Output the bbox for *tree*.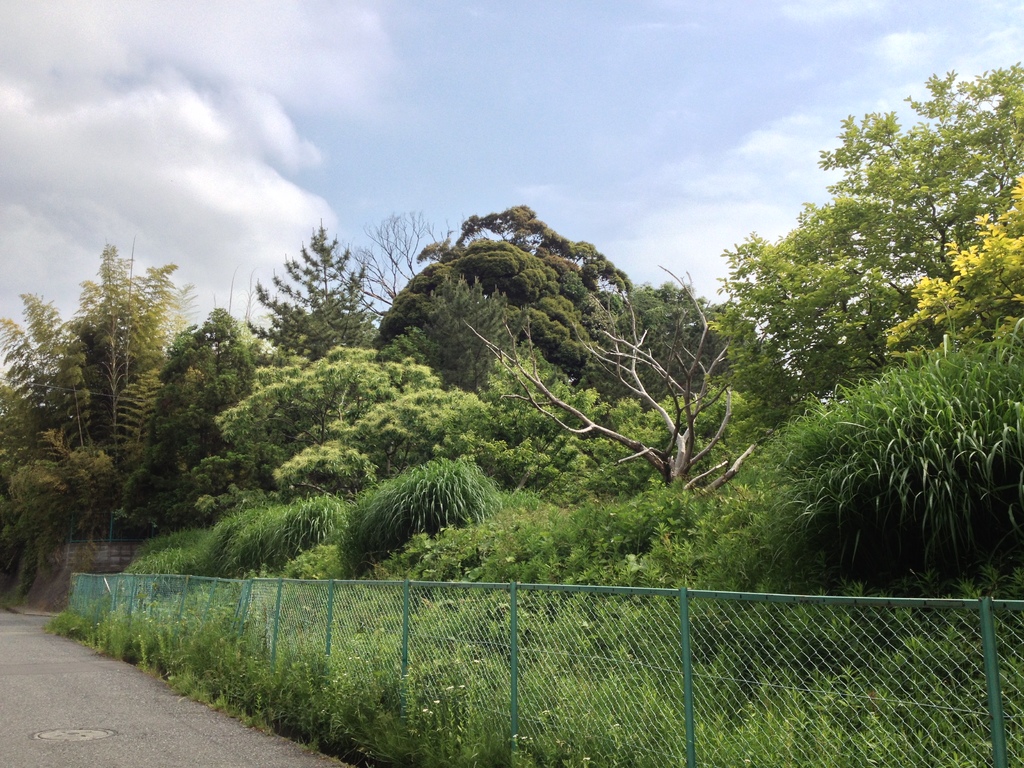
258/225/414/378.
